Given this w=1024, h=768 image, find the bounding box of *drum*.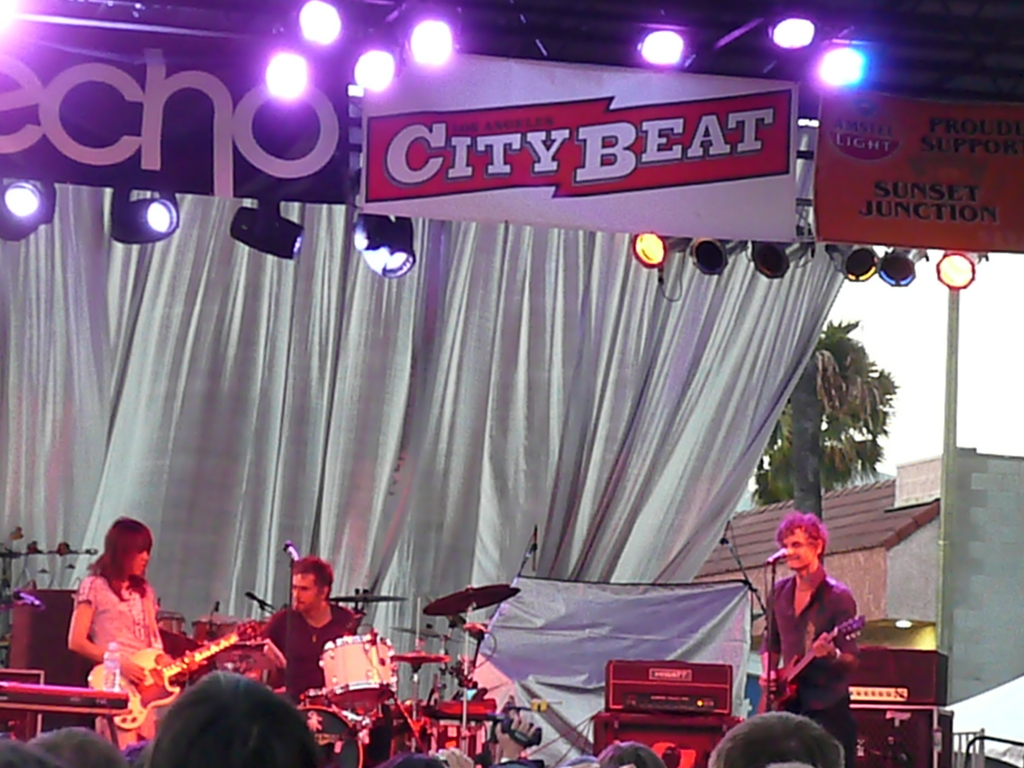
x1=300, y1=686, x2=328, y2=706.
